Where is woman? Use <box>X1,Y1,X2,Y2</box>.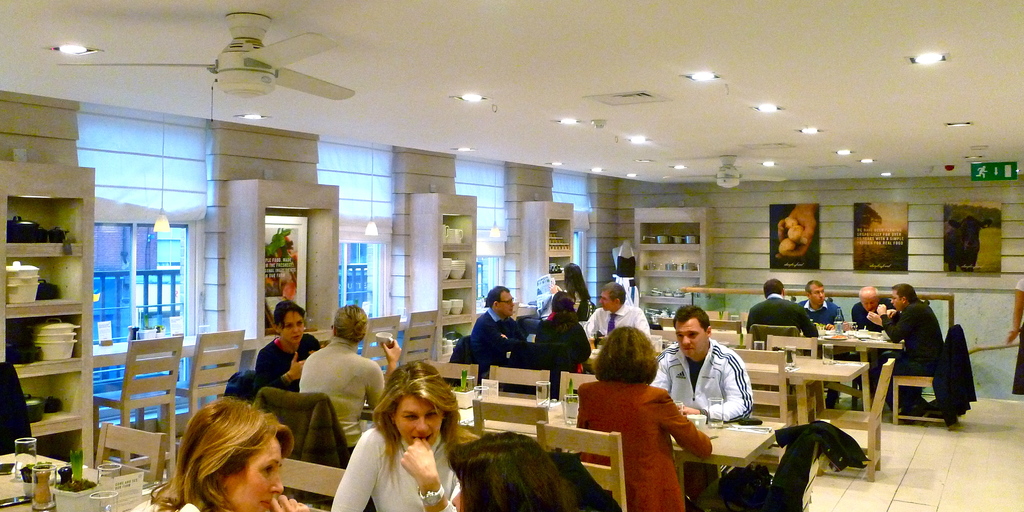
<box>524,284,588,401</box>.
